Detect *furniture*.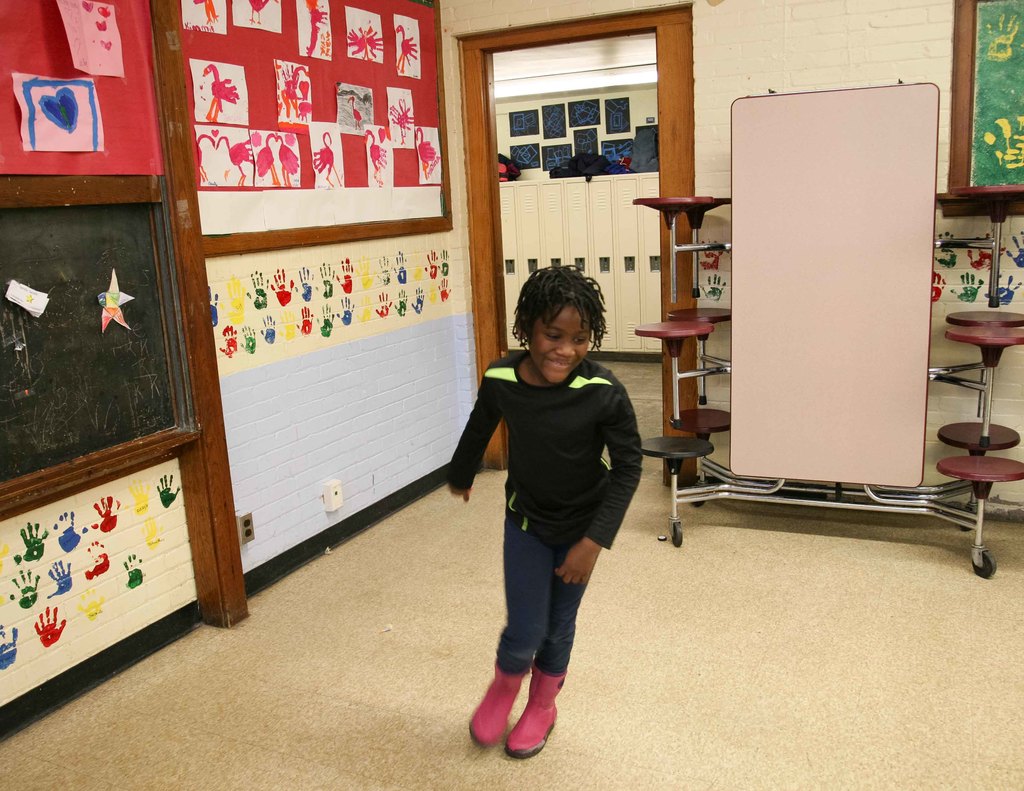
Detected at rect(630, 84, 1023, 583).
